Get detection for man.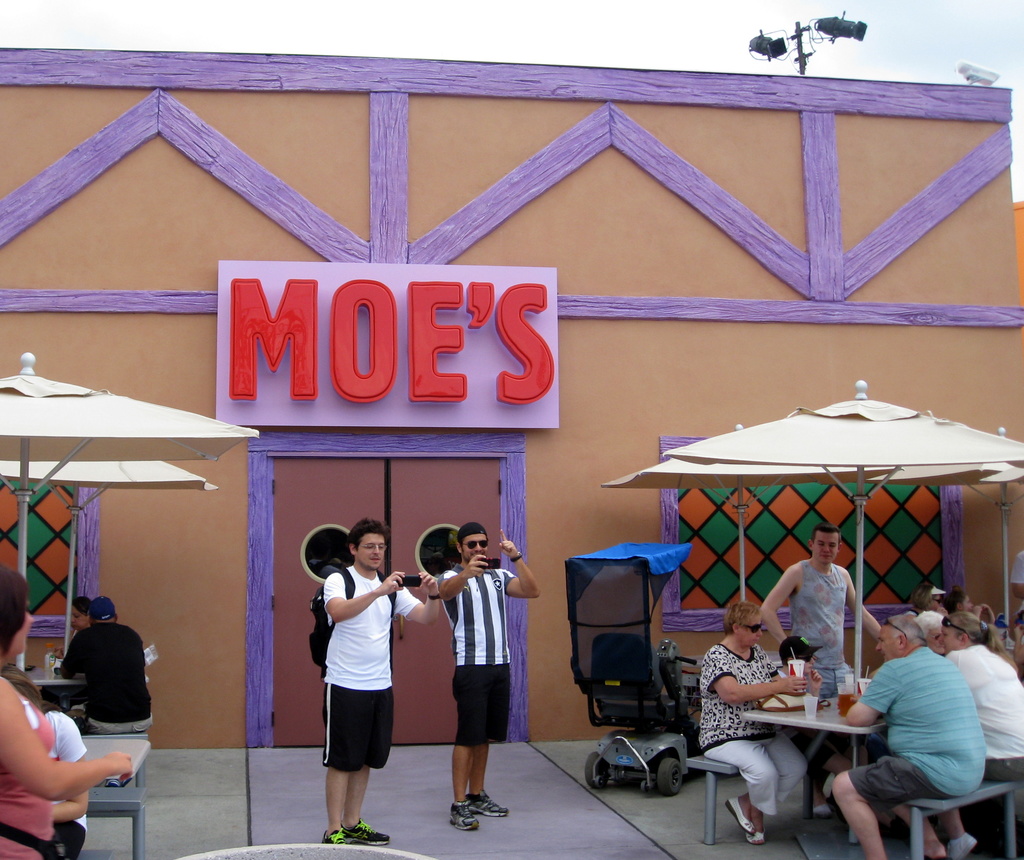
Detection: 307,513,413,831.
